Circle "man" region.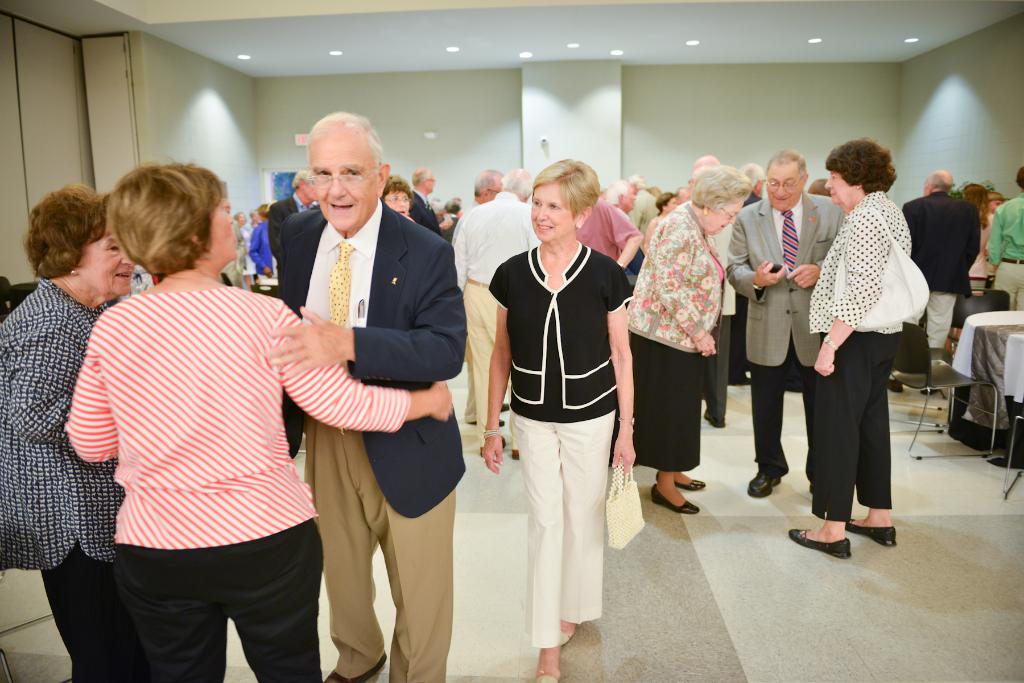
Region: [x1=884, y1=171, x2=982, y2=396].
